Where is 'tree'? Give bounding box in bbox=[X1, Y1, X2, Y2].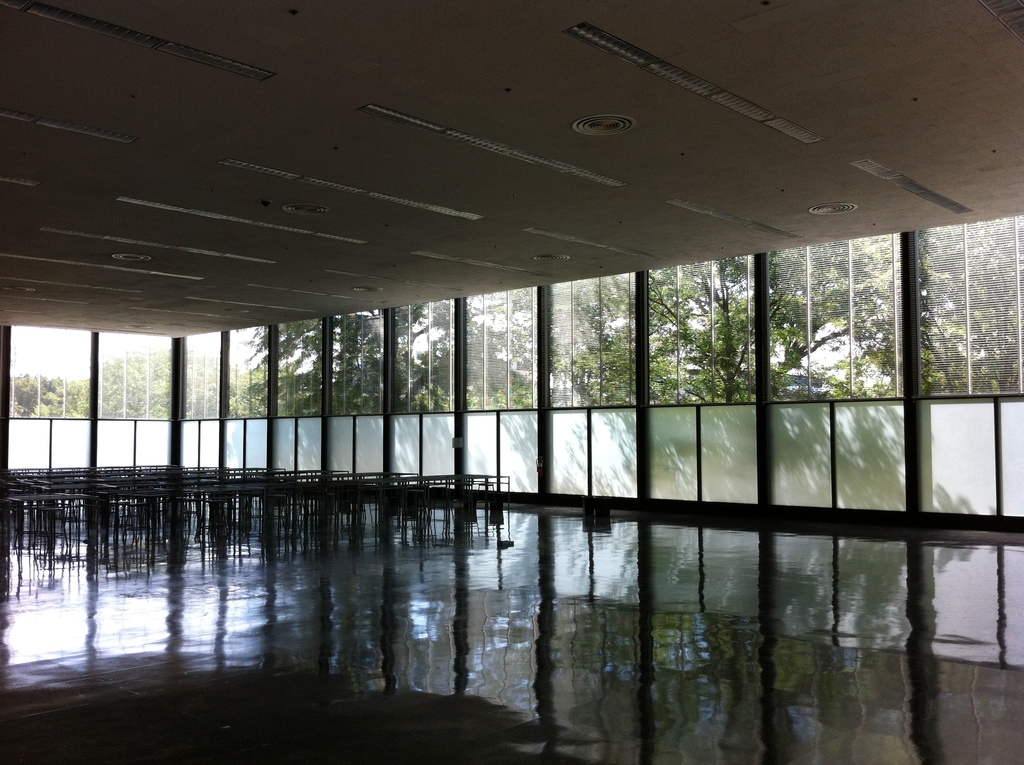
bbox=[562, 261, 848, 409].
